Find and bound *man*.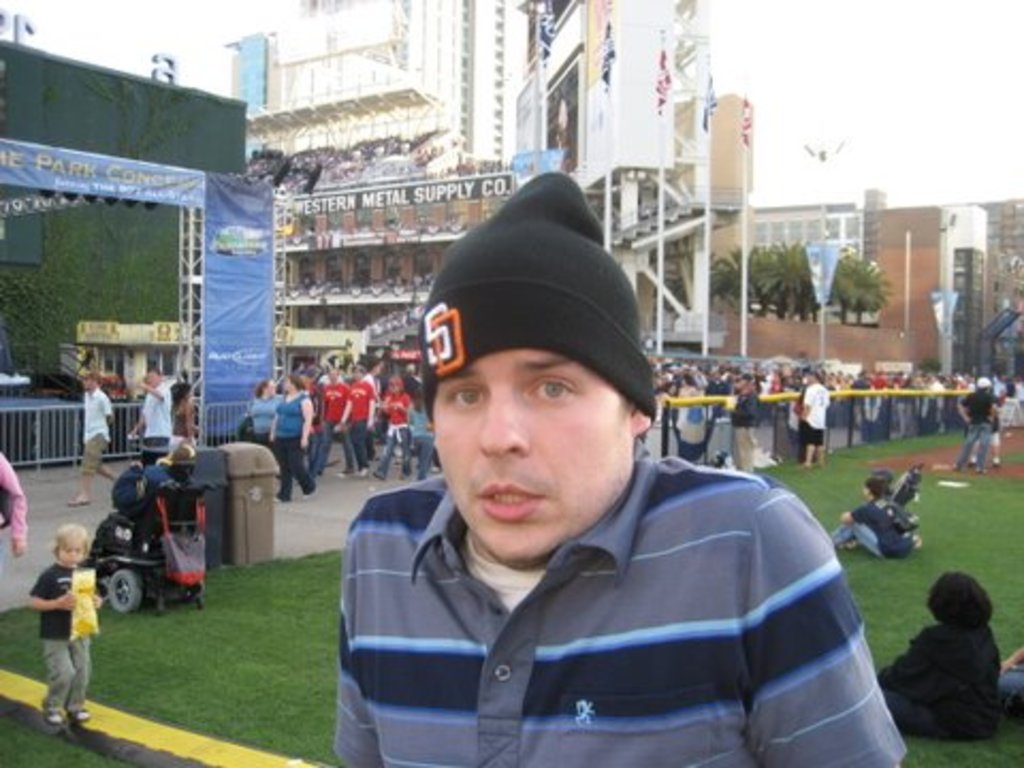
Bound: detection(117, 348, 177, 448).
